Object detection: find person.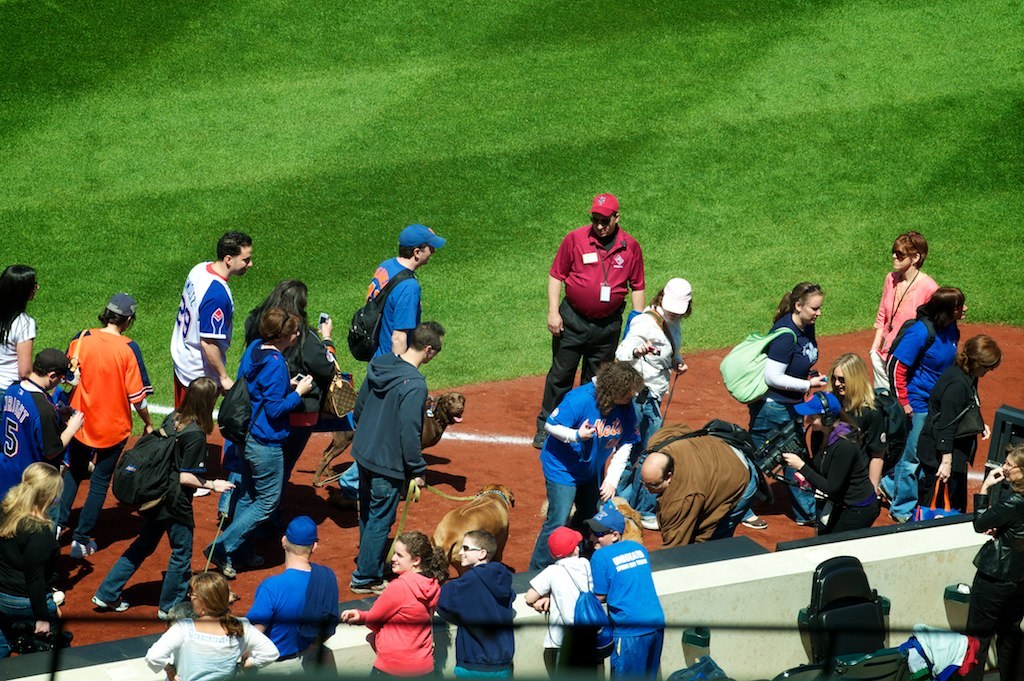
x1=0 y1=349 x2=89 y2=505.
